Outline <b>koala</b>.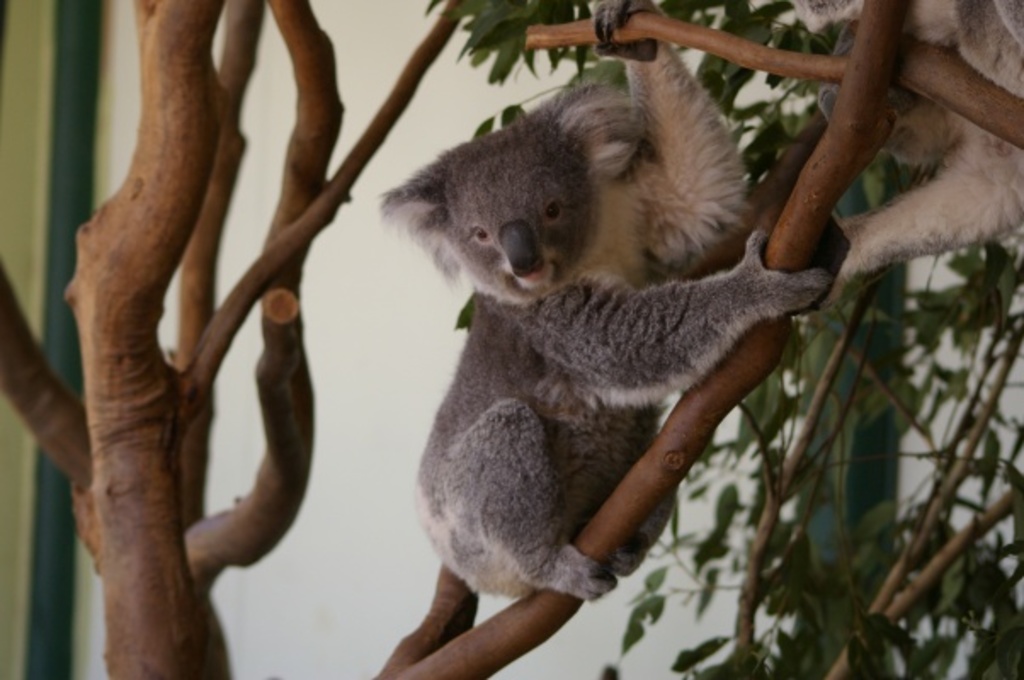
Outline: [x1=793, y1=0, x2=1022, y2=314].
